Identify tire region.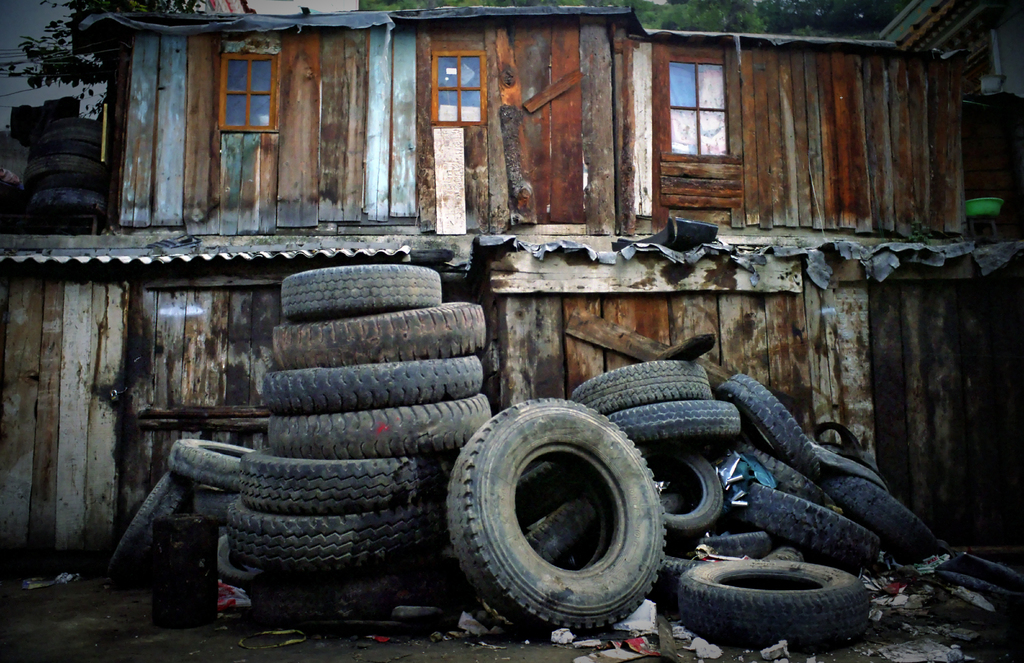
Region: [515, 463, 563, 518].
